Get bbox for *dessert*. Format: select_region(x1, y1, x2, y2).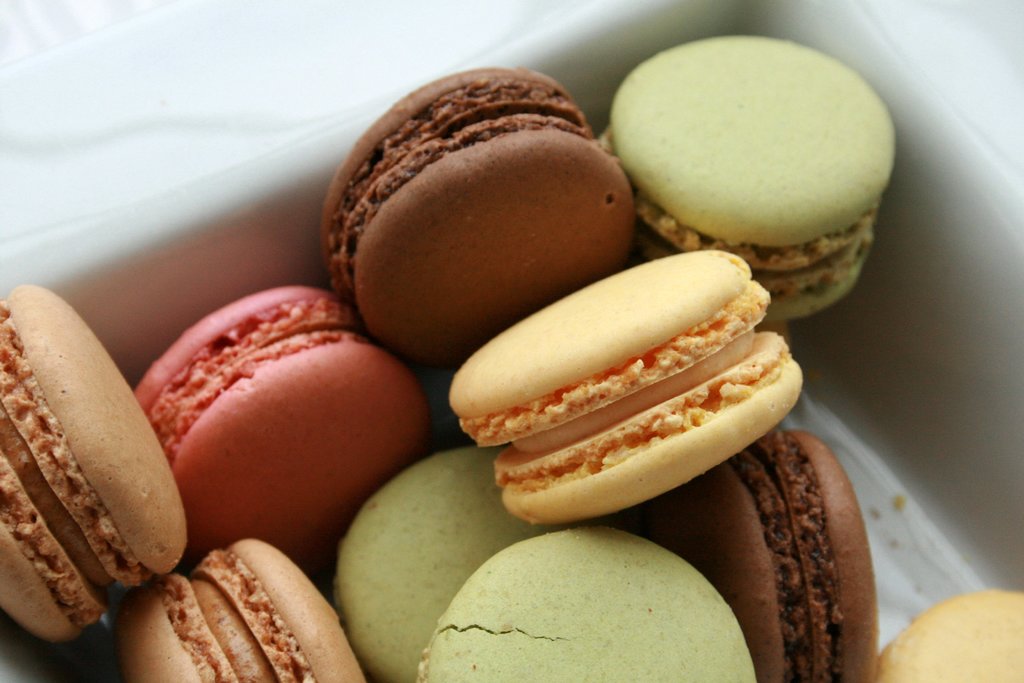
select_region(316, 65, 634, 364).
